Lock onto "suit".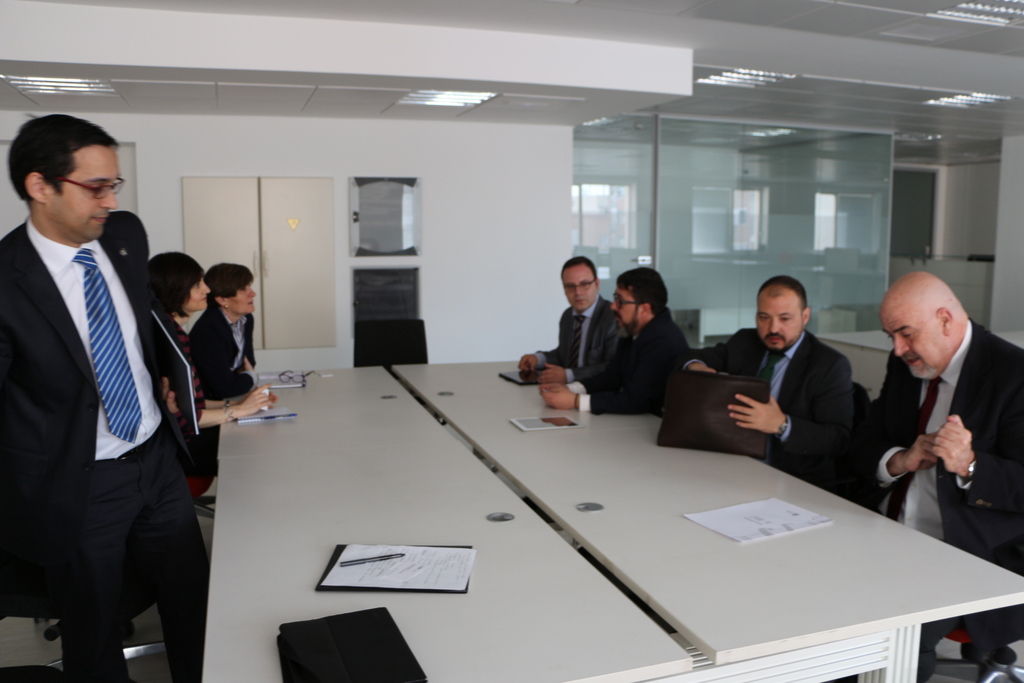
Locked: BBox(841, 323, 1023, 682).
